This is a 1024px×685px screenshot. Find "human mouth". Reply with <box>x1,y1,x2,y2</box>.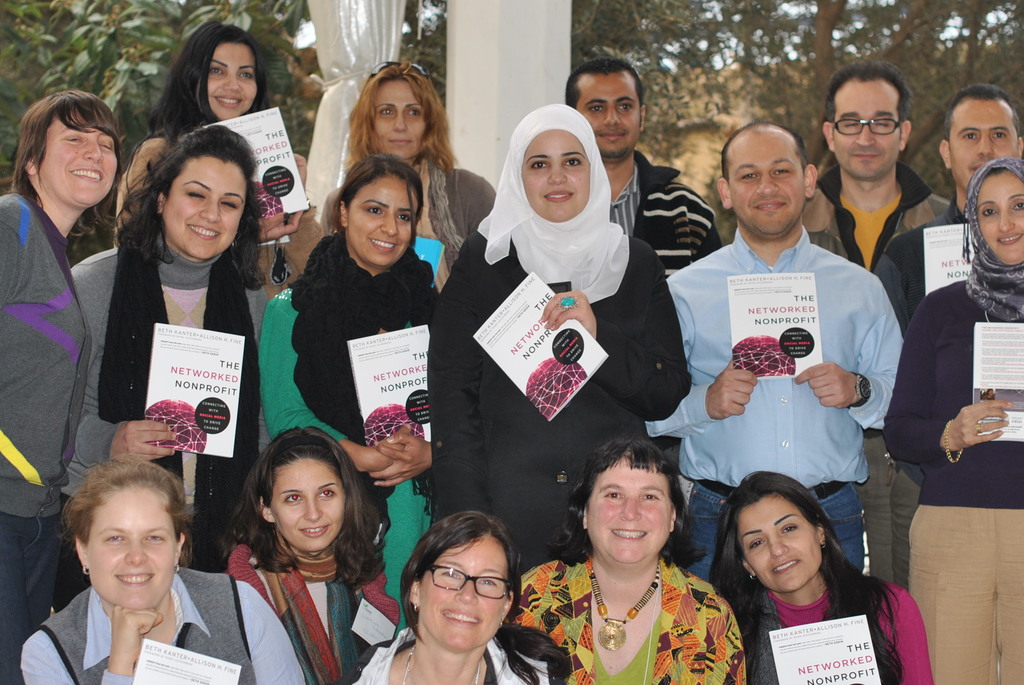
<box>600,129,632,145</box>.
